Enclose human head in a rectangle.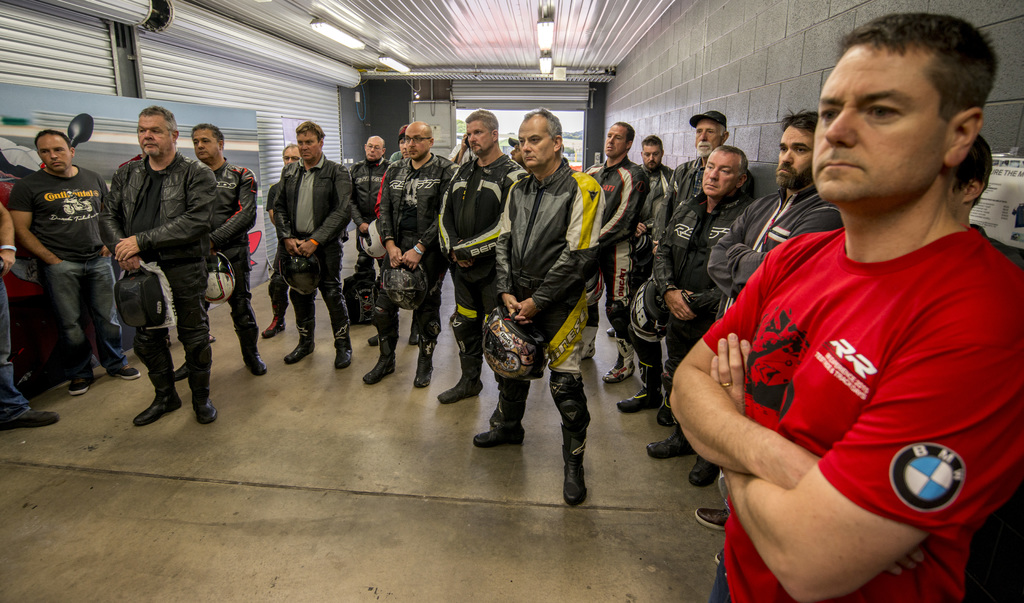
locate(295, 121, 325, 161).
